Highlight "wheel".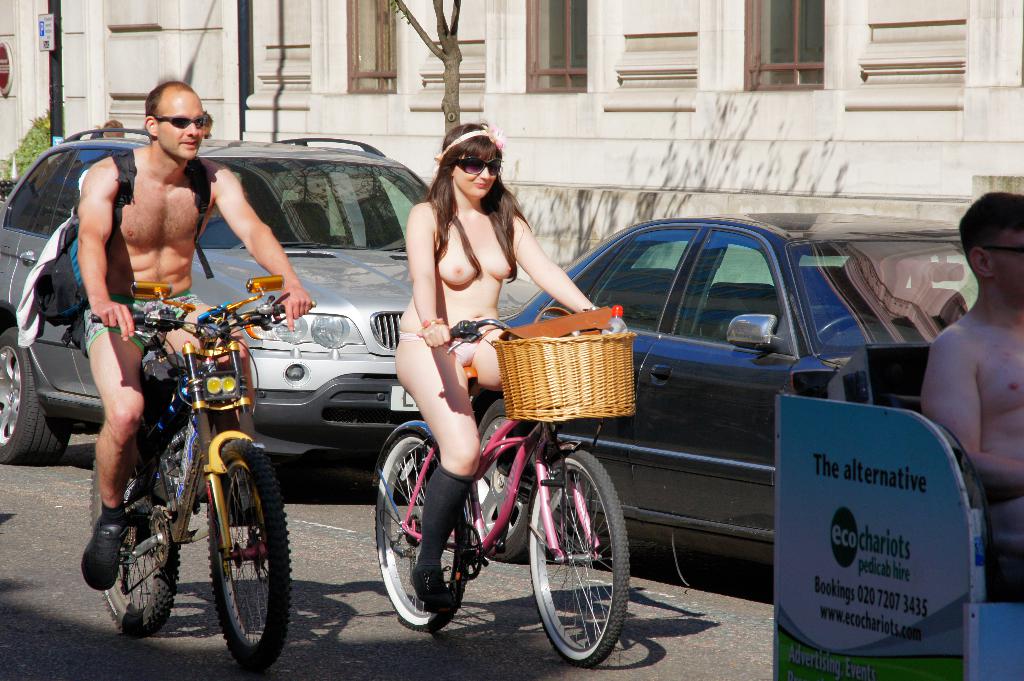
Highlighted region: (203,435,289,671).
